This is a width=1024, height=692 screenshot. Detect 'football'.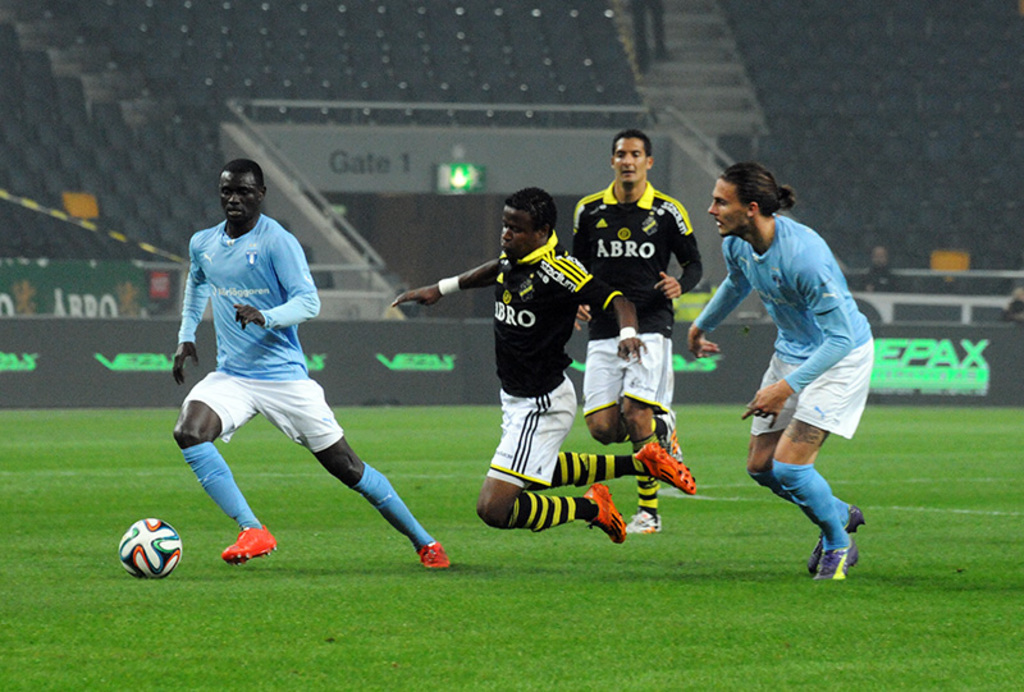
l=116, t=517, r=186, b=579.
